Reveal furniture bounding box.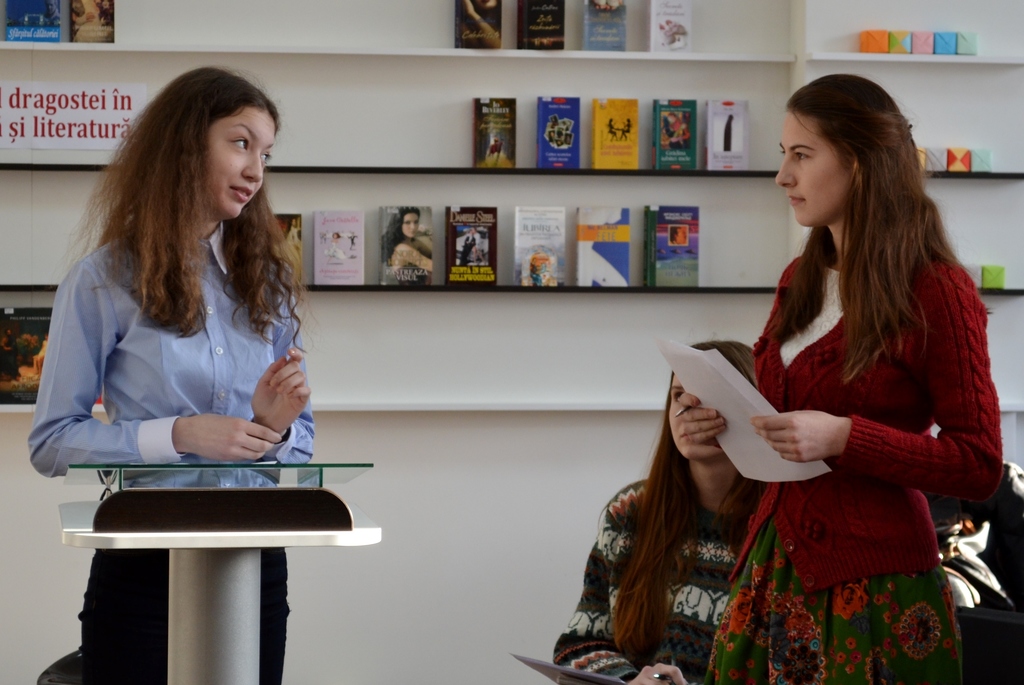
Revealed: left=57, top=457, right=391, bottom=684.
